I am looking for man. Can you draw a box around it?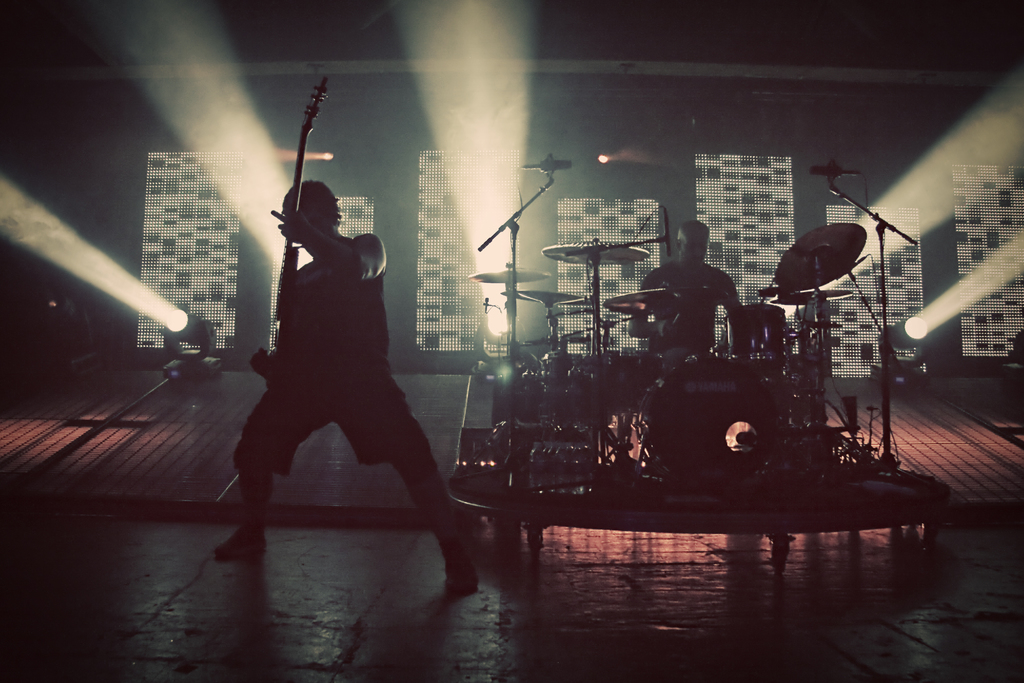
Sure, the bounding box is <region>610, 218, 744, 368</region>.
